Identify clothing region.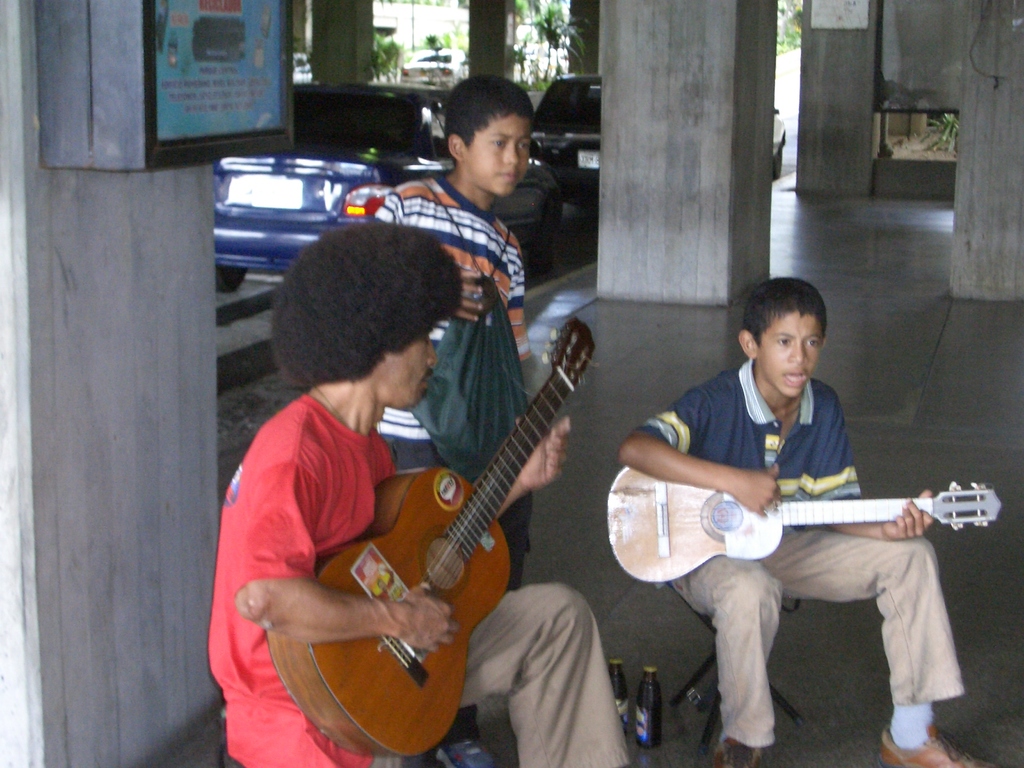
Region: (625, 328, 957, 728).
